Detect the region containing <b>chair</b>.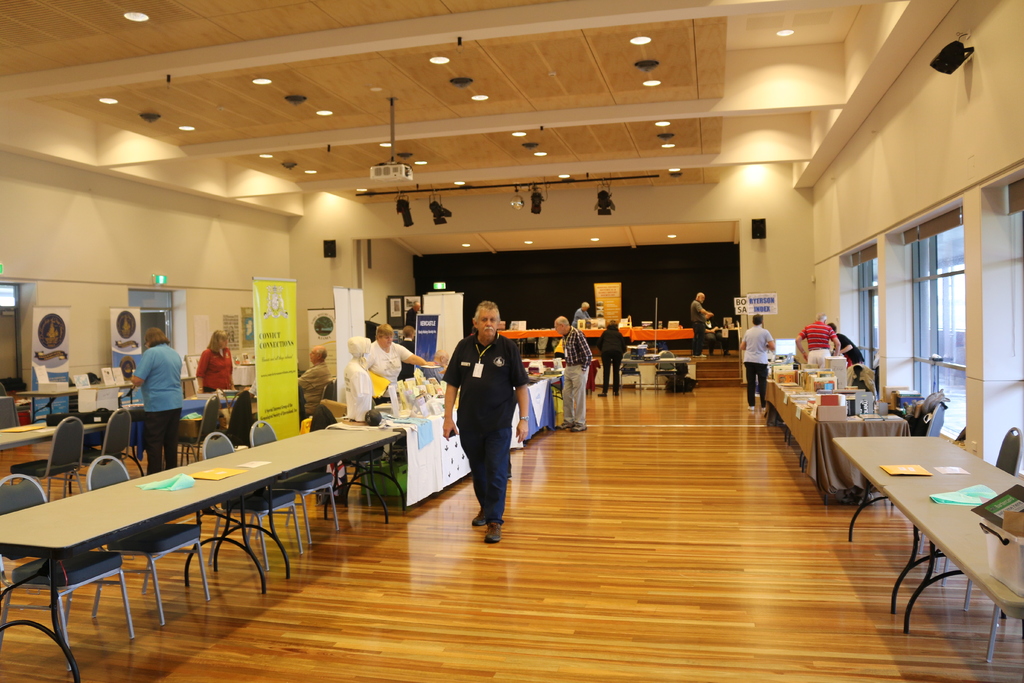
86, 456, 216, 620.
